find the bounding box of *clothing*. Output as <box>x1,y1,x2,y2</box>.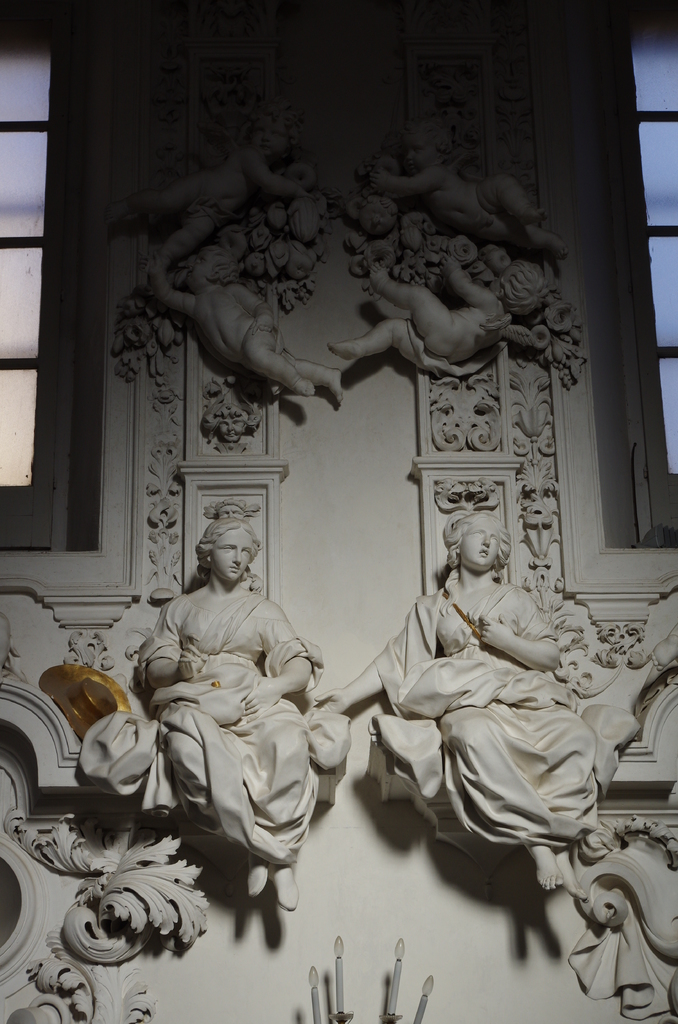
<box>76,591,352,863</box>.
